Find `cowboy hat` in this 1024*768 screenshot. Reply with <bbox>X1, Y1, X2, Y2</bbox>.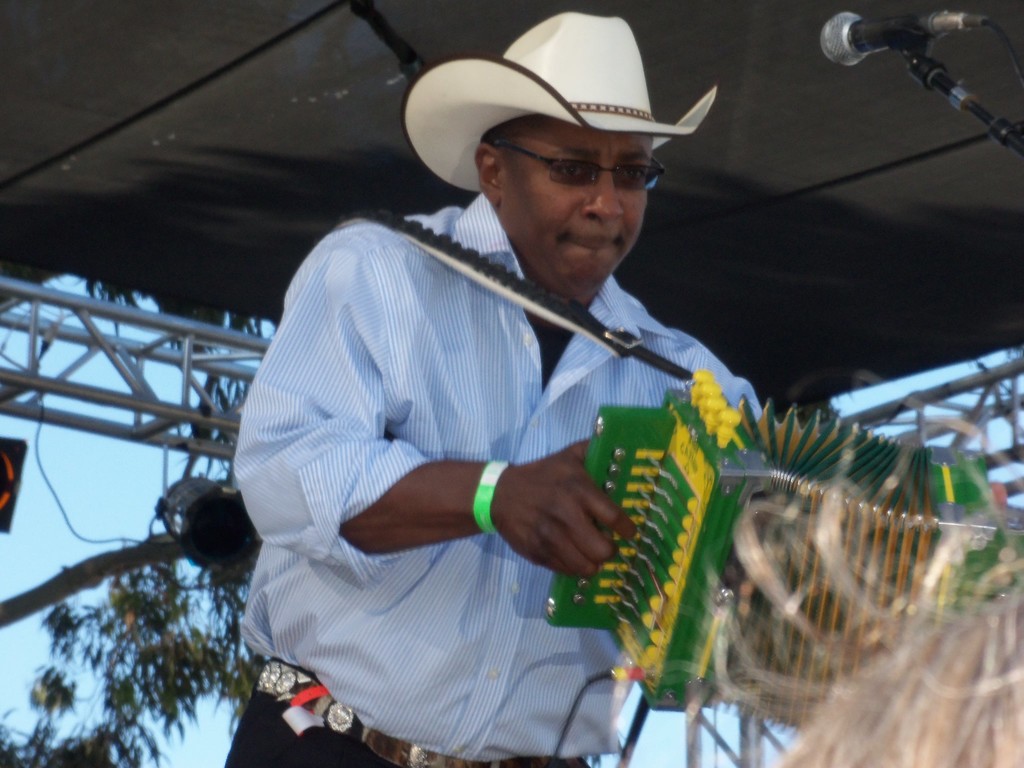
<bbox>404, 13, 707, 236</bbox>.
